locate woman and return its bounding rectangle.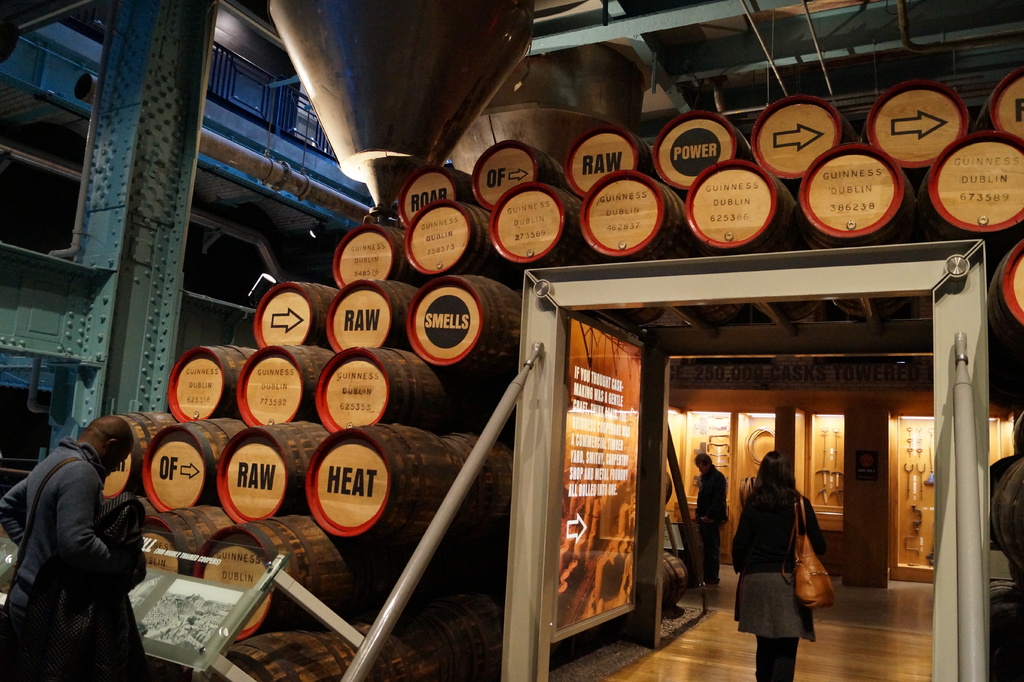
pyautogui.locateOnScreen(735, 430, 834, 670).
